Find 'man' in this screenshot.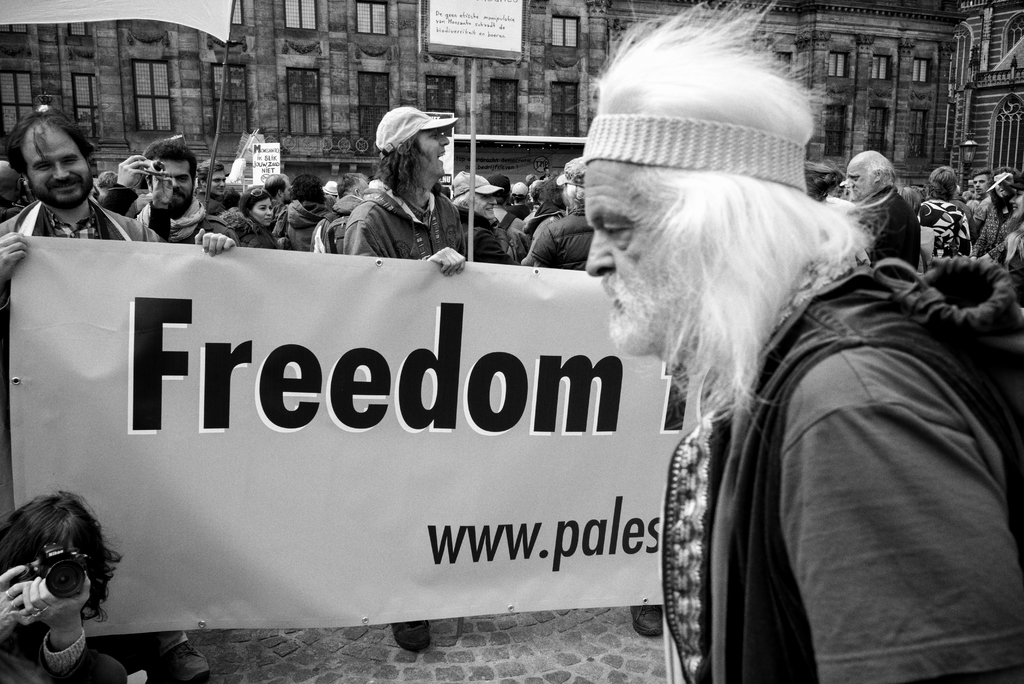
The bounding box for 'man' is <region>4, 119, 175, 527</region>.
